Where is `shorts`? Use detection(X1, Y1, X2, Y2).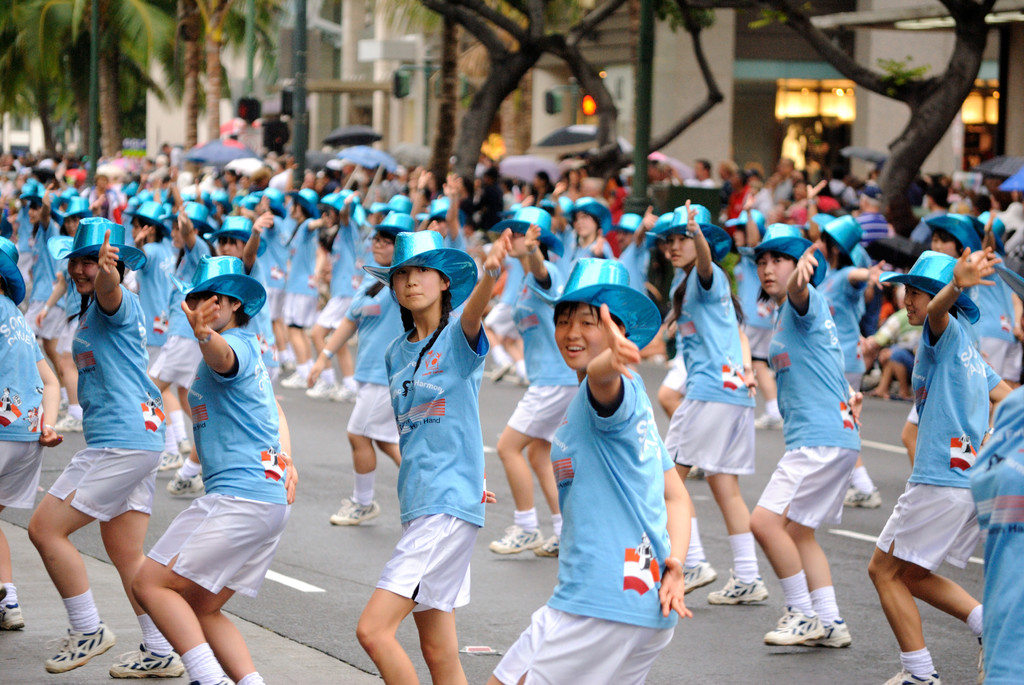
detection(147, 334, 200, 386).
